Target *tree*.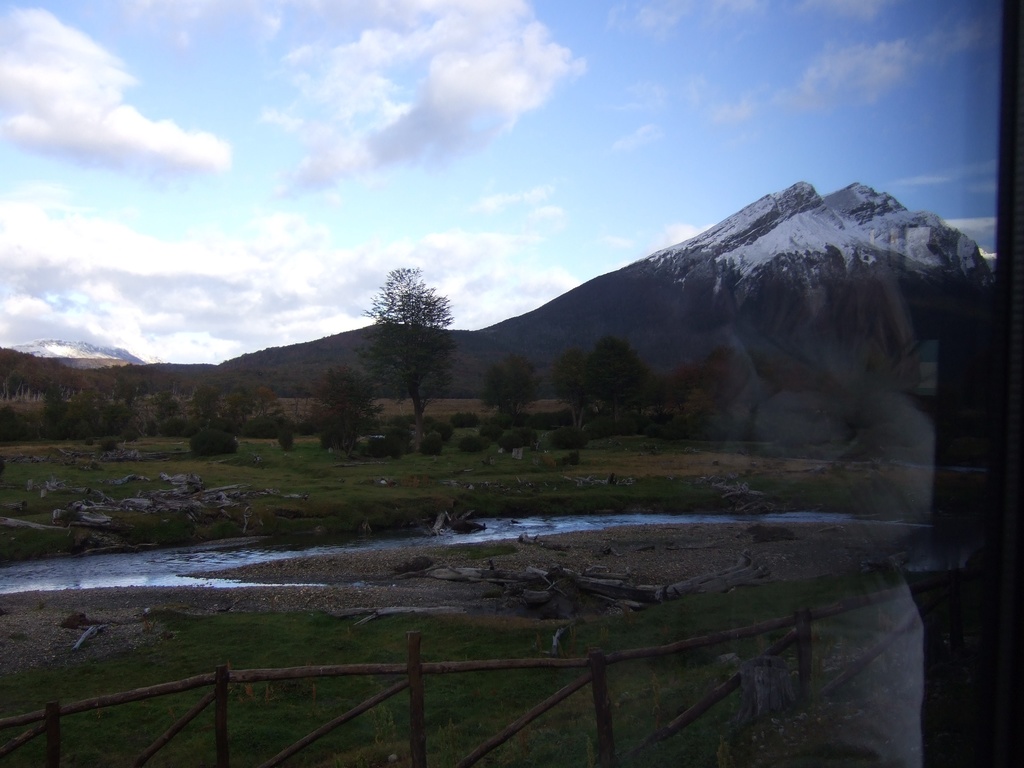
Target region: 308,365,399,454.
